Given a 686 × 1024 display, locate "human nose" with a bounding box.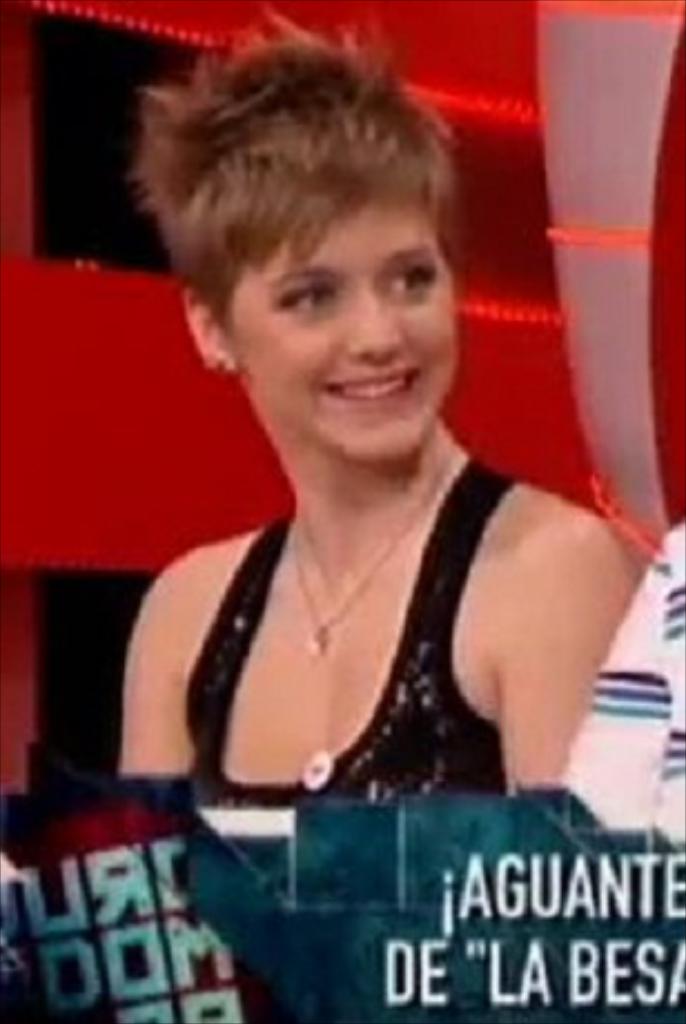
Located: 350 294 405 358.
